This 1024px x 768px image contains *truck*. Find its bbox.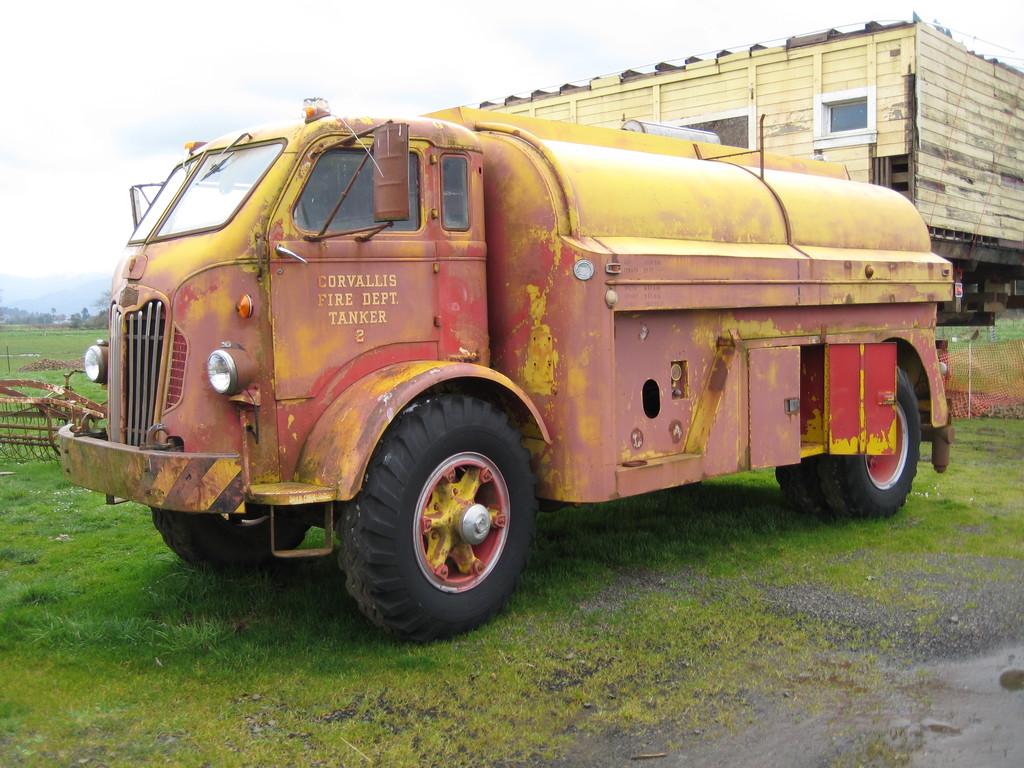
l=71, t=76, r=940, b=636.
